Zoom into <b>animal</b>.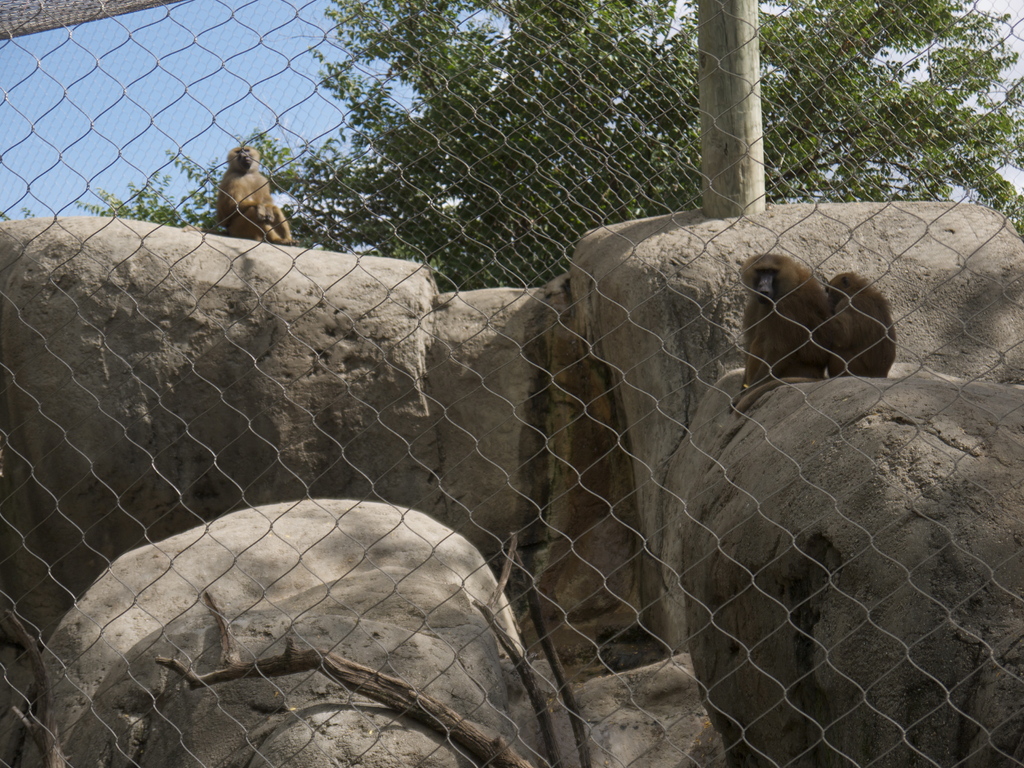
Zoom target: [210,143,301,244].
